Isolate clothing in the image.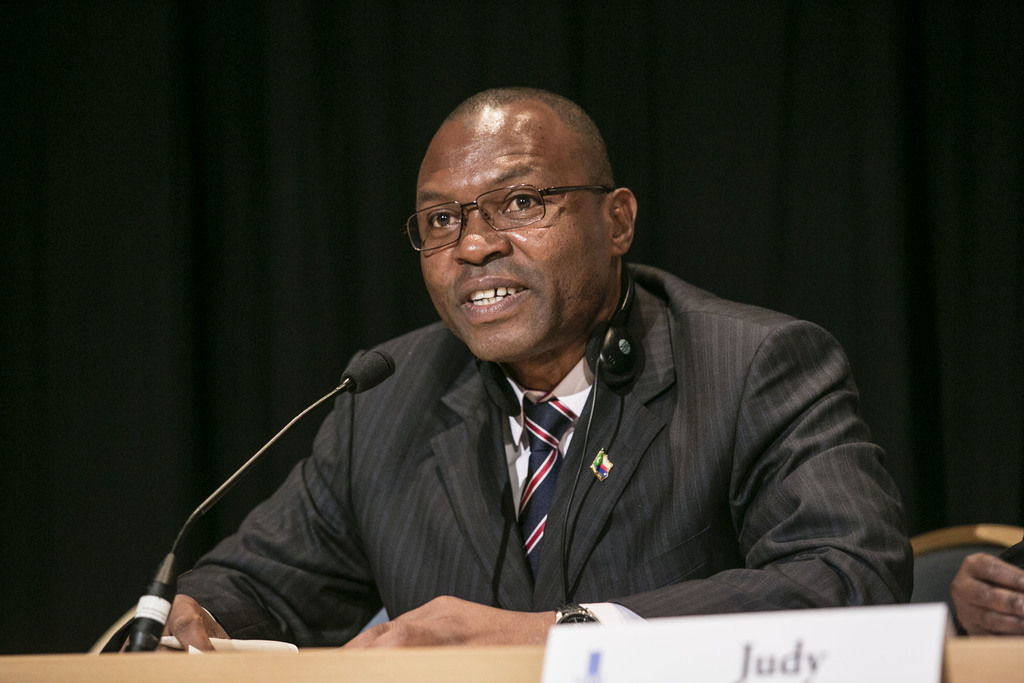
Isolated region: [218, 280, 921, 641].
